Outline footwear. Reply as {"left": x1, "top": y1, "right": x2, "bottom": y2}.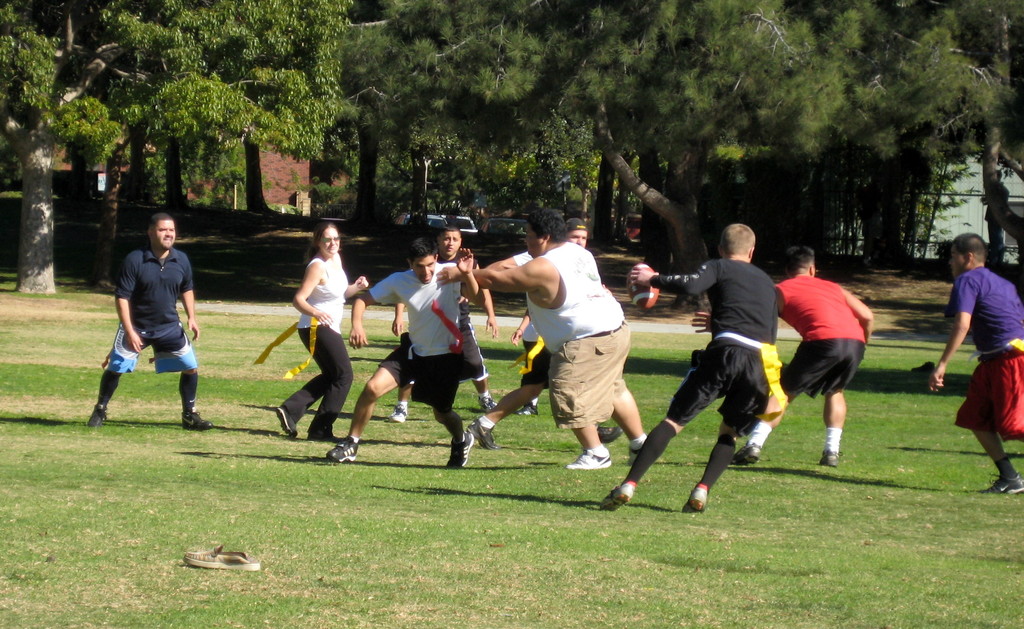
{"left": 180, "top": 408, "right": 216, "bottom": 433}.
